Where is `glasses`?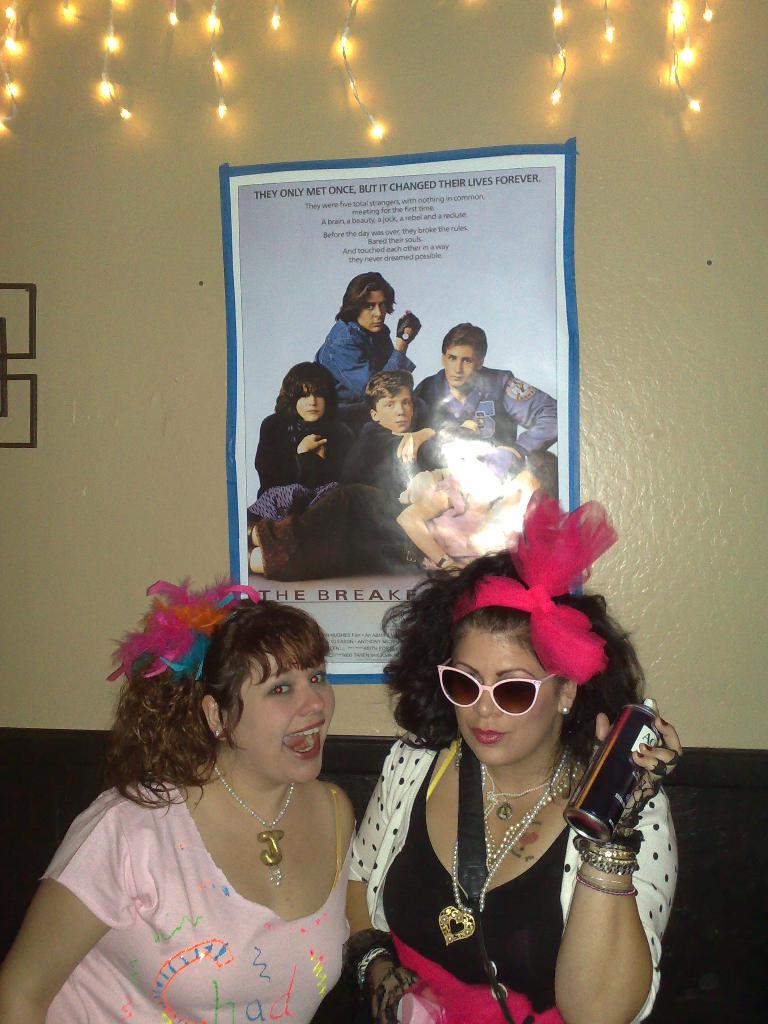
(left=420, top=663, right=543, bottom=740).
